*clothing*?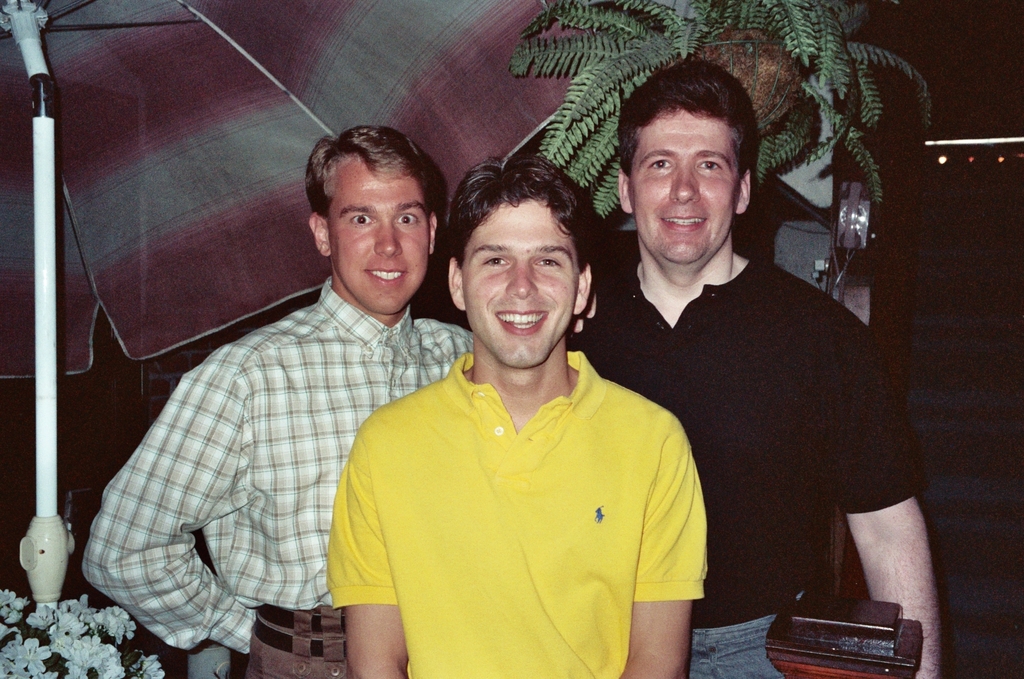
99/225/485/674
